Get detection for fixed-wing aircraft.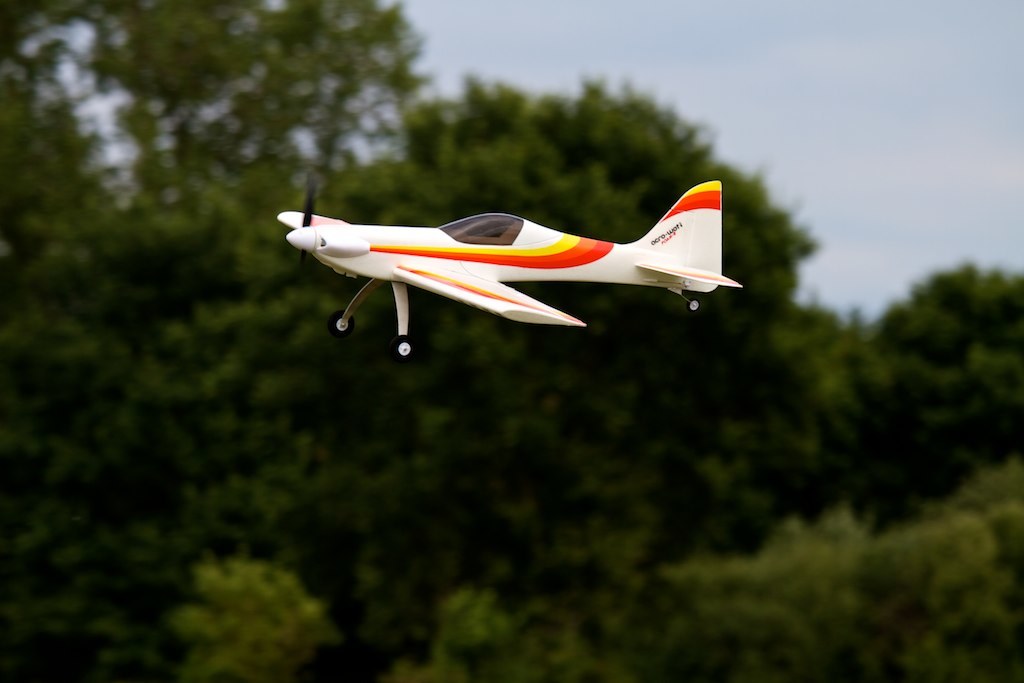
Detection: [274,179,744,361].
